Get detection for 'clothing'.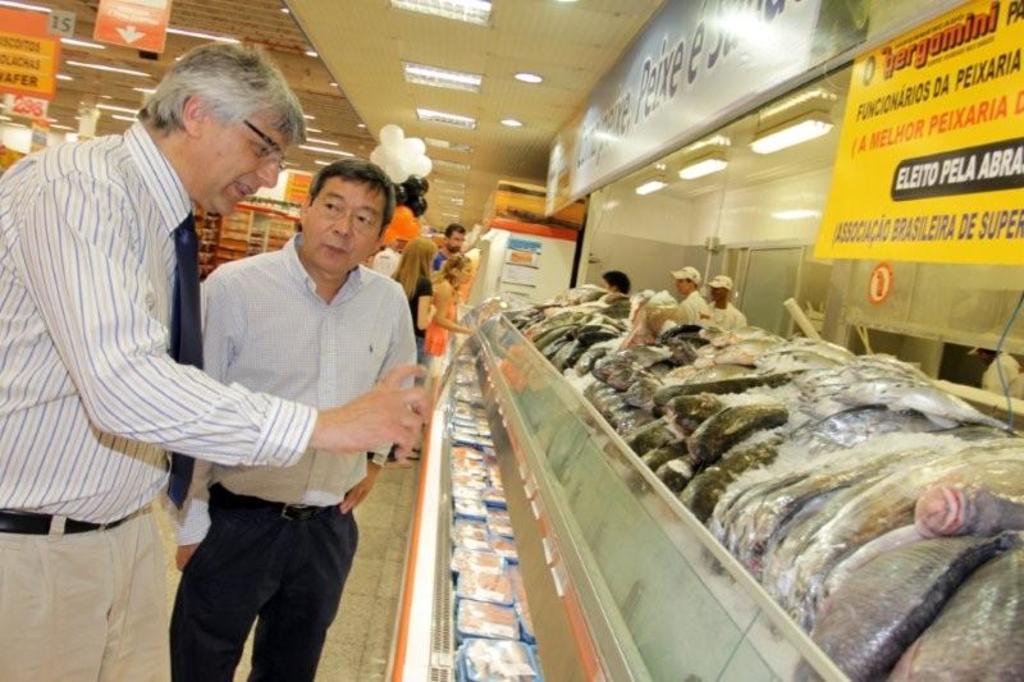
Detection: box(198, 230, 415, 681).
